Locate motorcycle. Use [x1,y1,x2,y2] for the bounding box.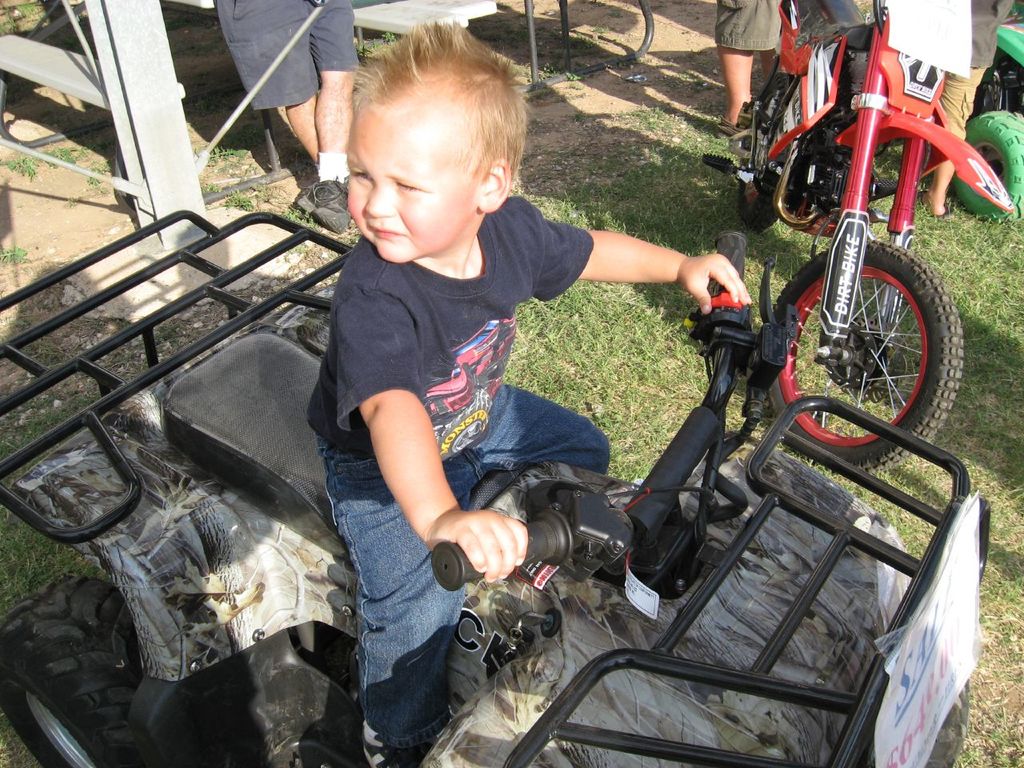
[699,2,1015,466].
